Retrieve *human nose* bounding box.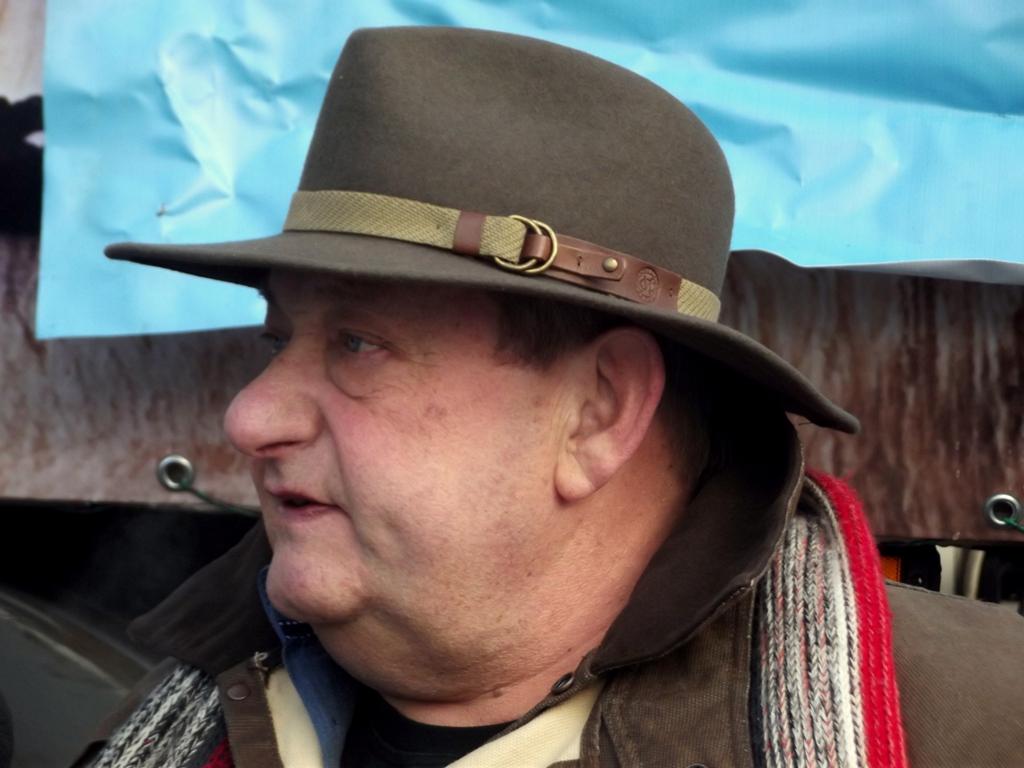
Bounding box: <region>223, 325, 320, 458</region>.
